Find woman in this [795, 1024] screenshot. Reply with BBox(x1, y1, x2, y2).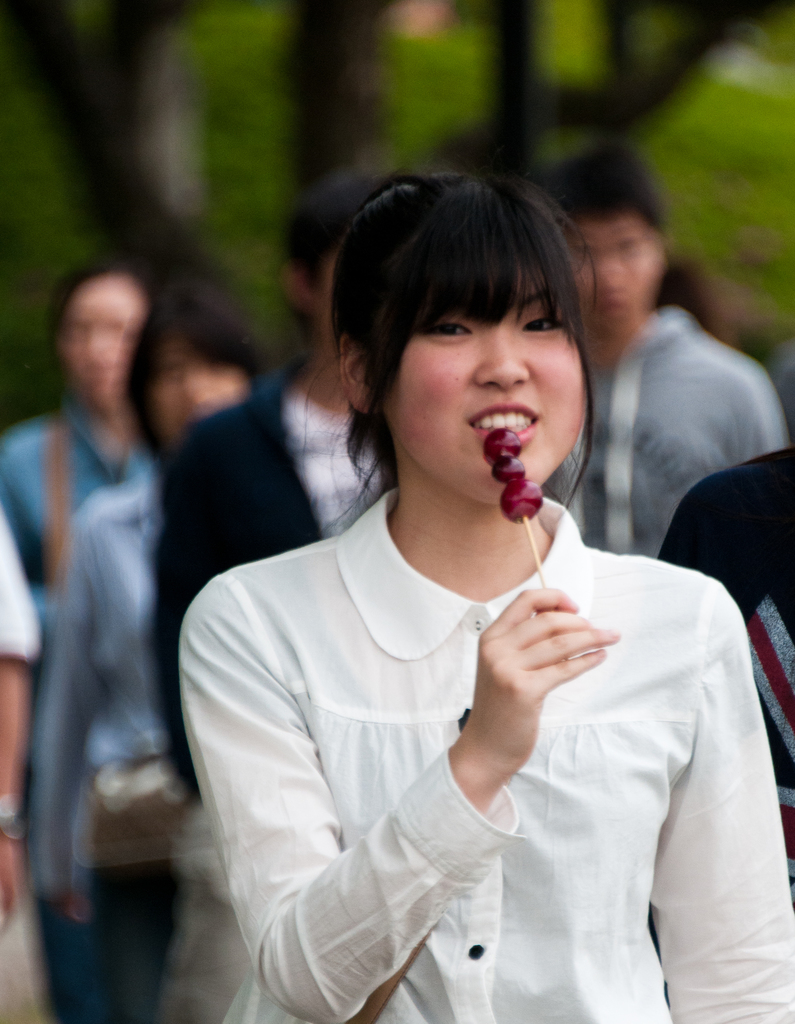
BBox(171, 176, 794, 1023).
